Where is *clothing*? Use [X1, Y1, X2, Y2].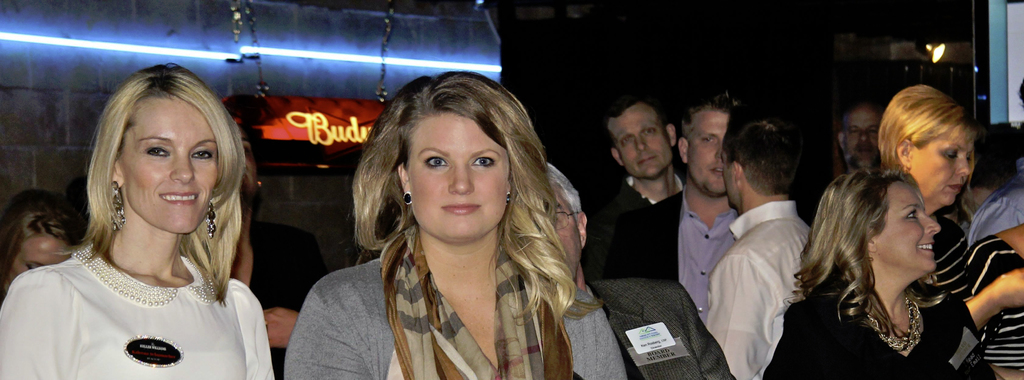
[705, 201, 820, 379].
